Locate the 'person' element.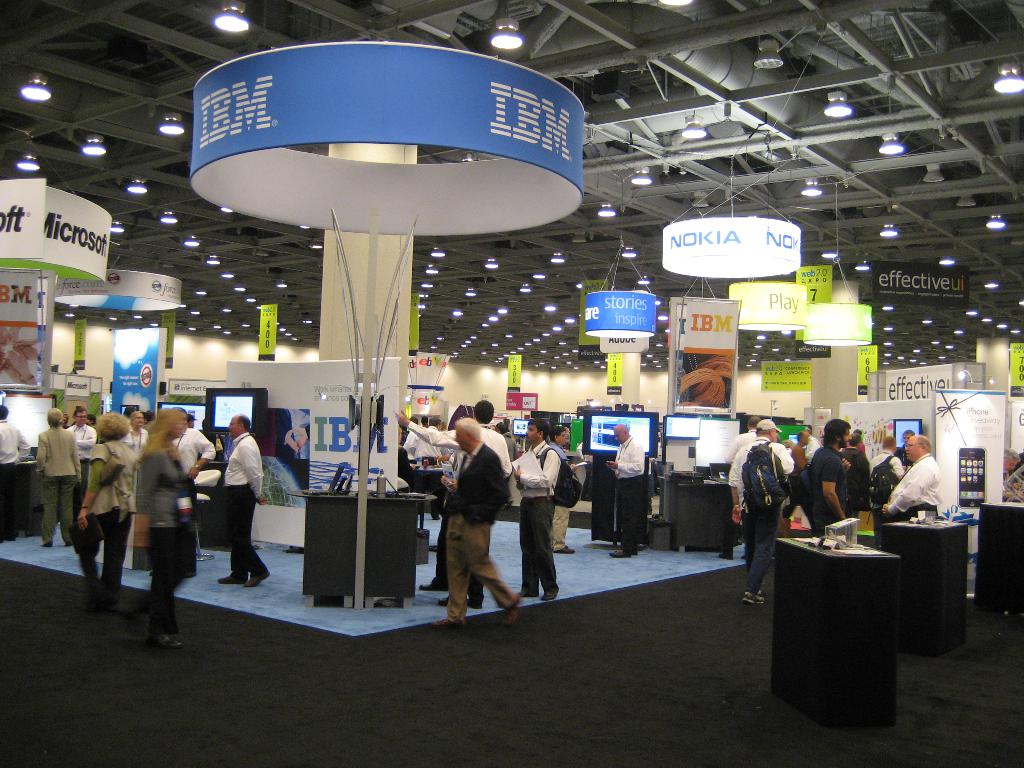
Element bbox: locate(836, 424, 872, 507).
